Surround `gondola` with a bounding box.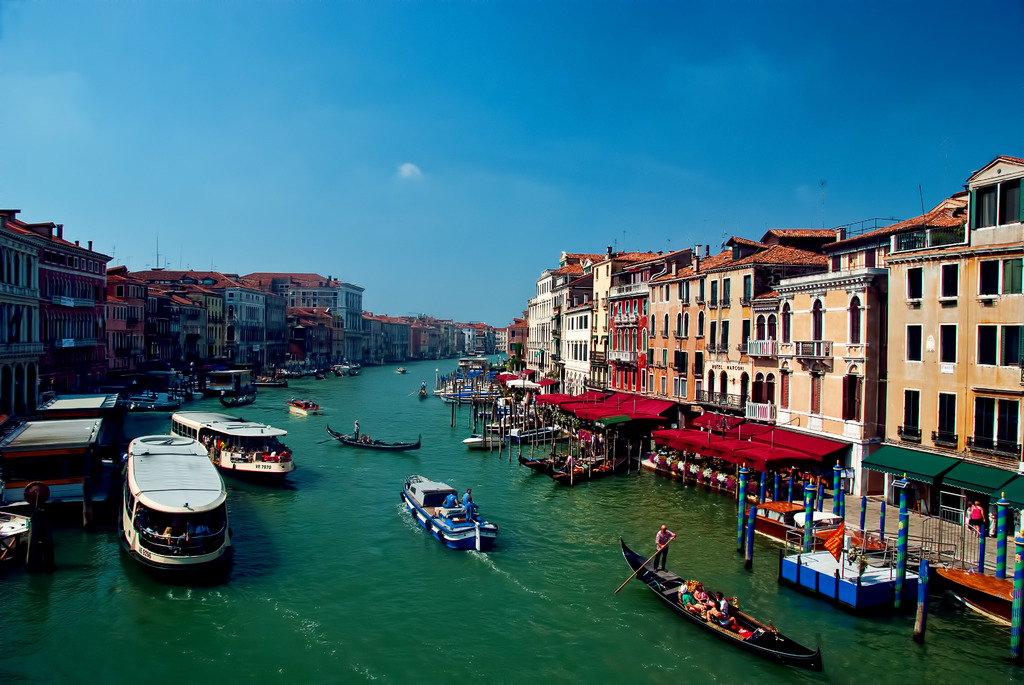
bbox=[626, 527, 804, 666].
